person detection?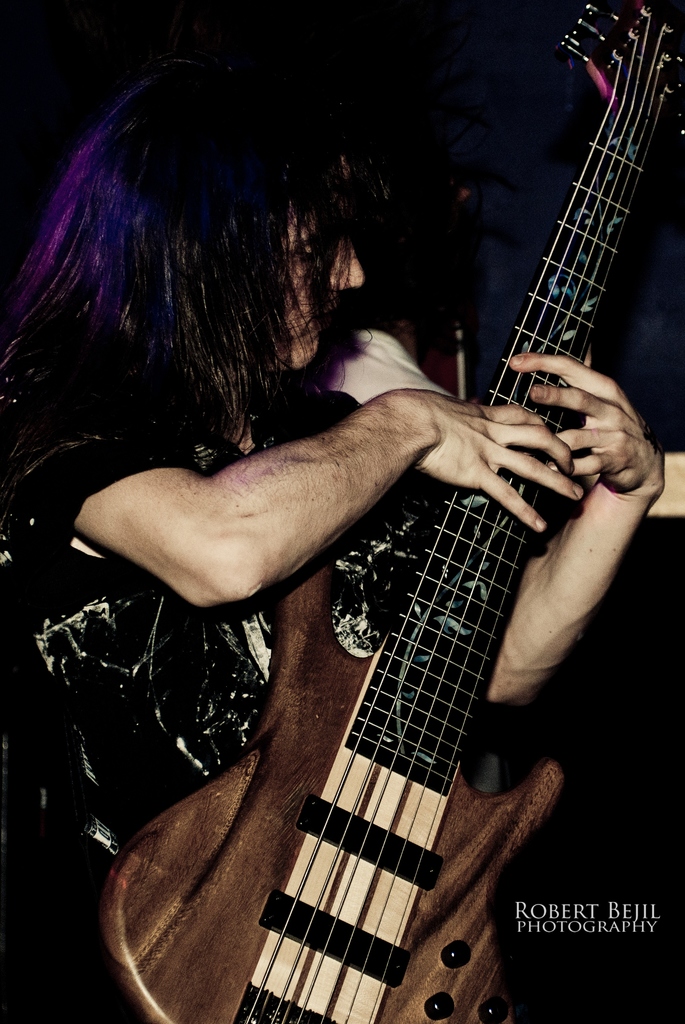
[0, 40, 665, 1023]
